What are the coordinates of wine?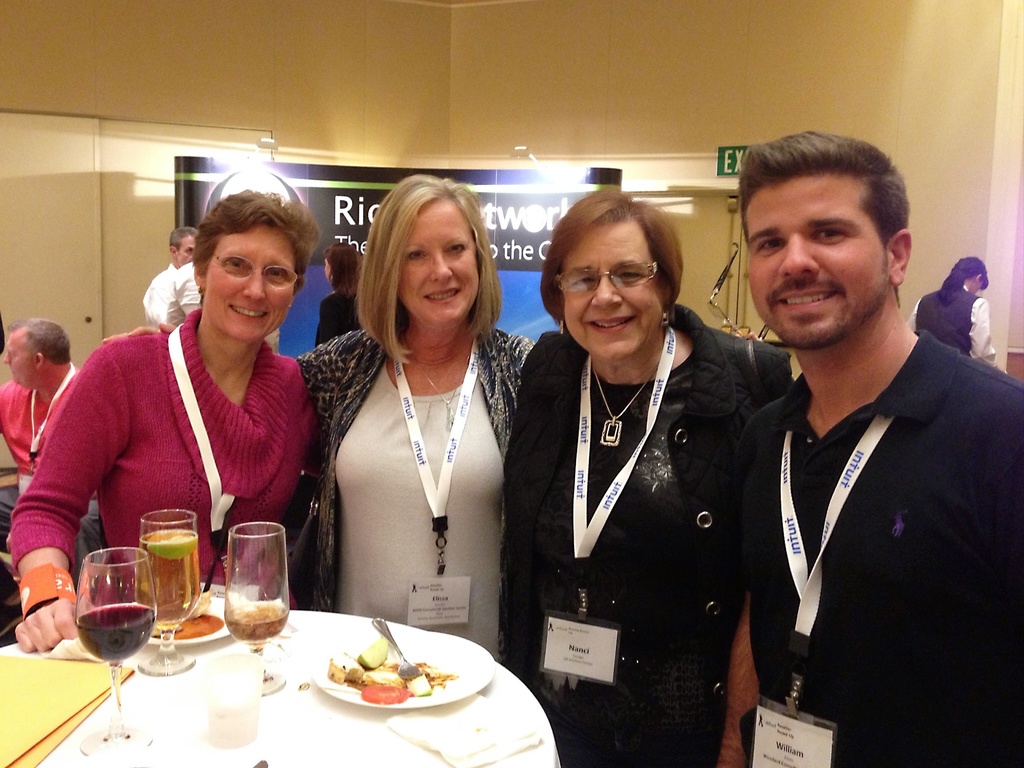
[left=136, top=527, right=203, bottom=635].
